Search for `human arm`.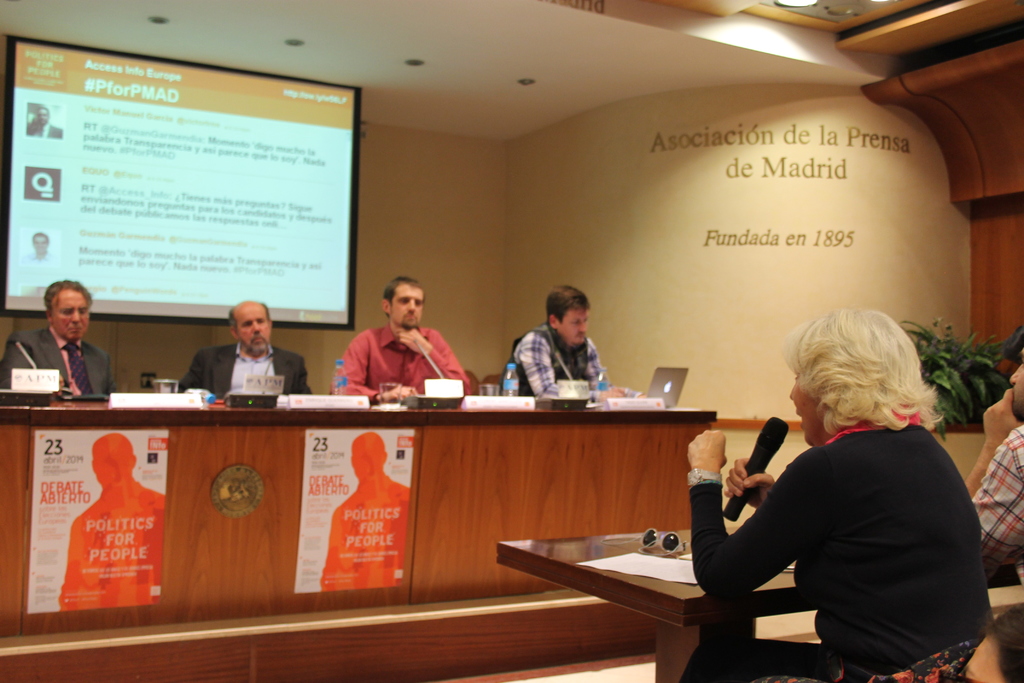
Found at BBox(692, 435, 820, 591).
